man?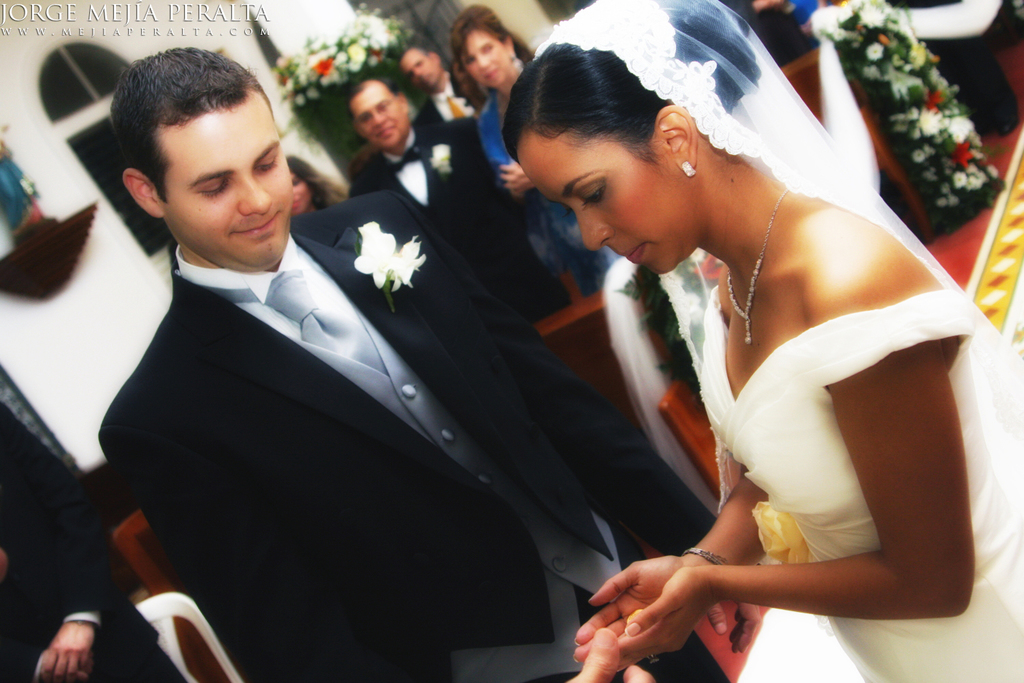
box(117, 16, 769, 661)
